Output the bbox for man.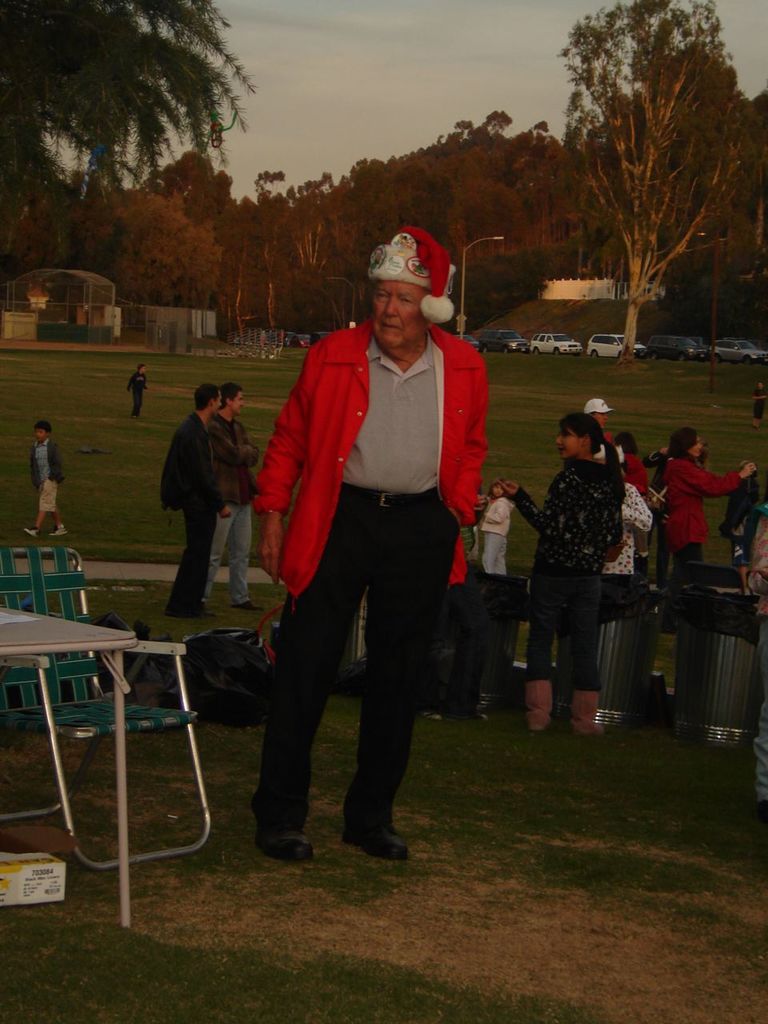
(left=244, top=228, right=506, bottom=856).
